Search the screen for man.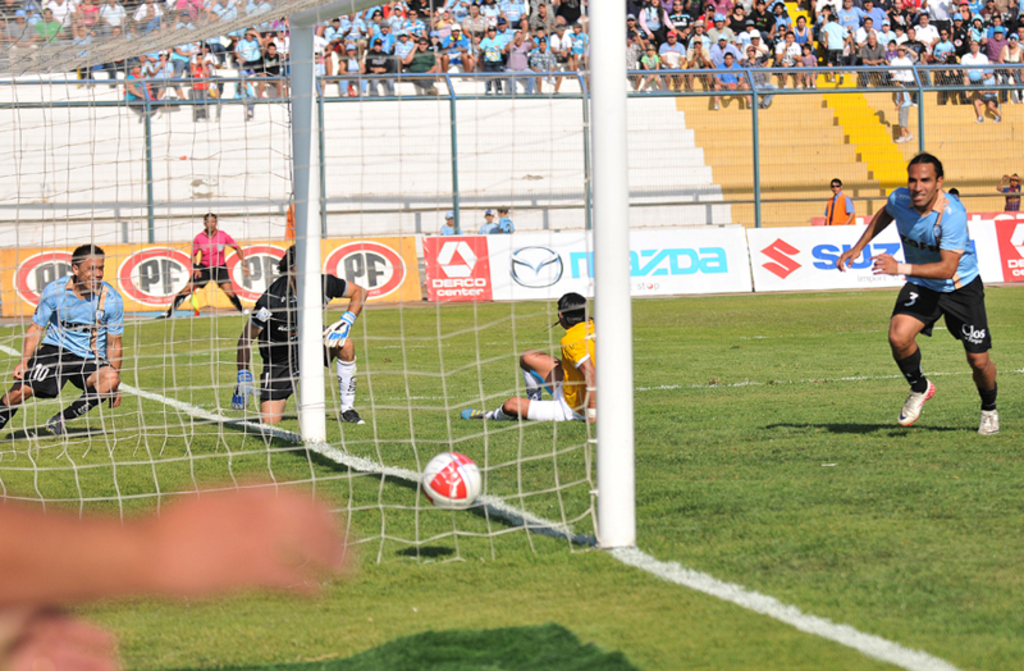
Found at [155,215,253,314].
